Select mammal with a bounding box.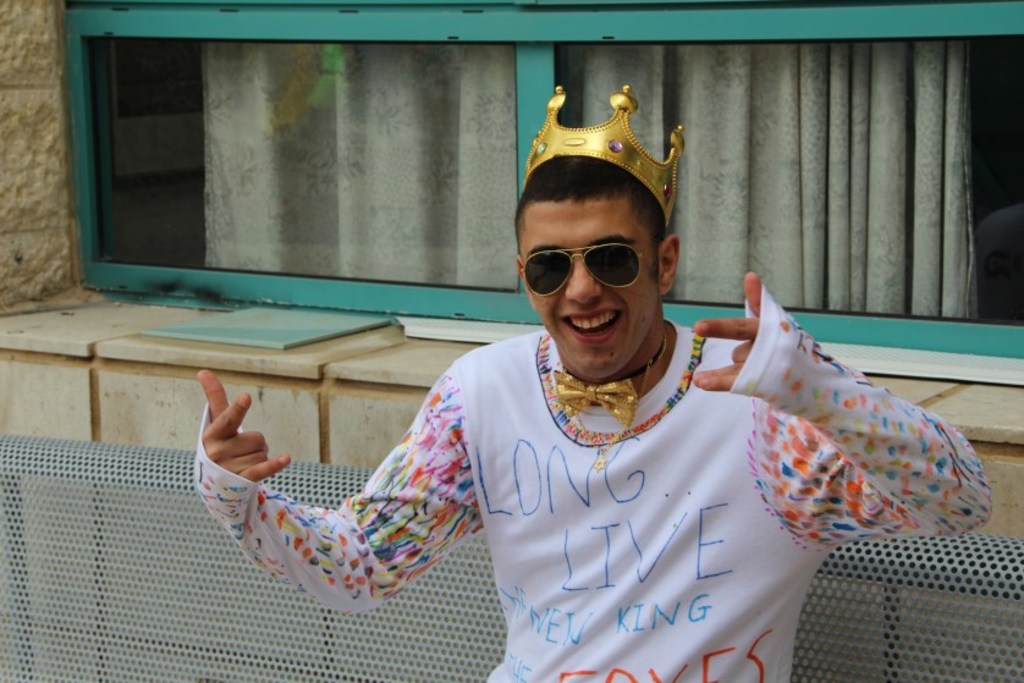
<box>225,206,971,656</box>.
